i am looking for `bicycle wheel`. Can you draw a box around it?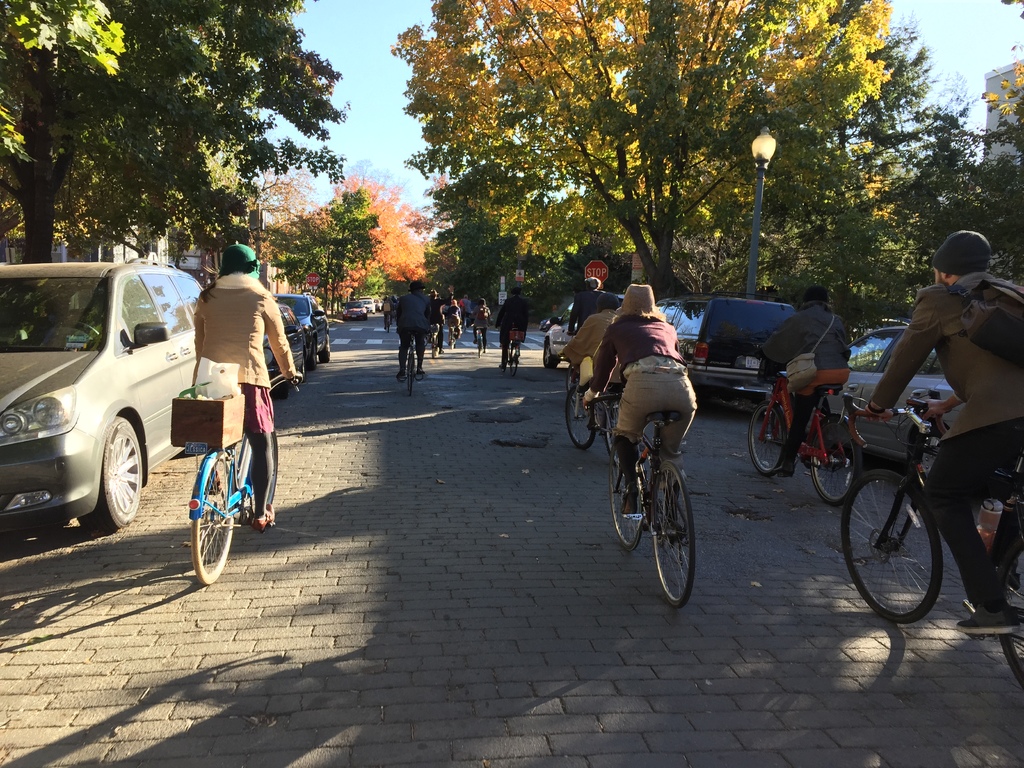
Sure, the bounding box is <box>243,428,279,519</box>.
